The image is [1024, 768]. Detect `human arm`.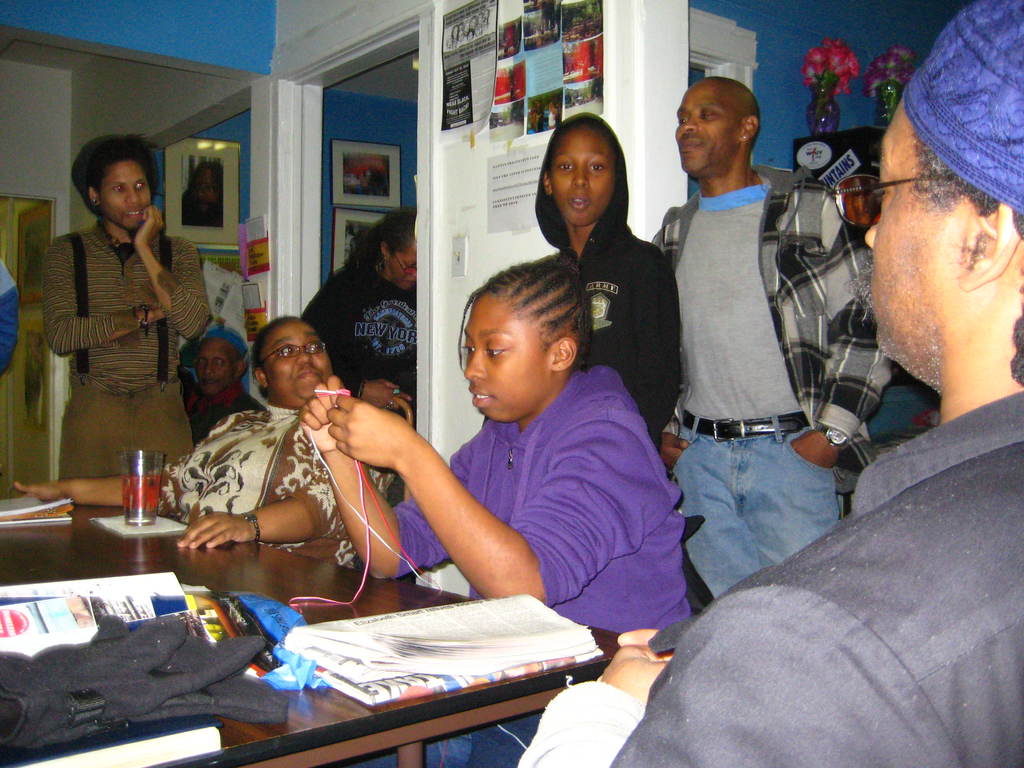
Detection: [298,367,476,579].
